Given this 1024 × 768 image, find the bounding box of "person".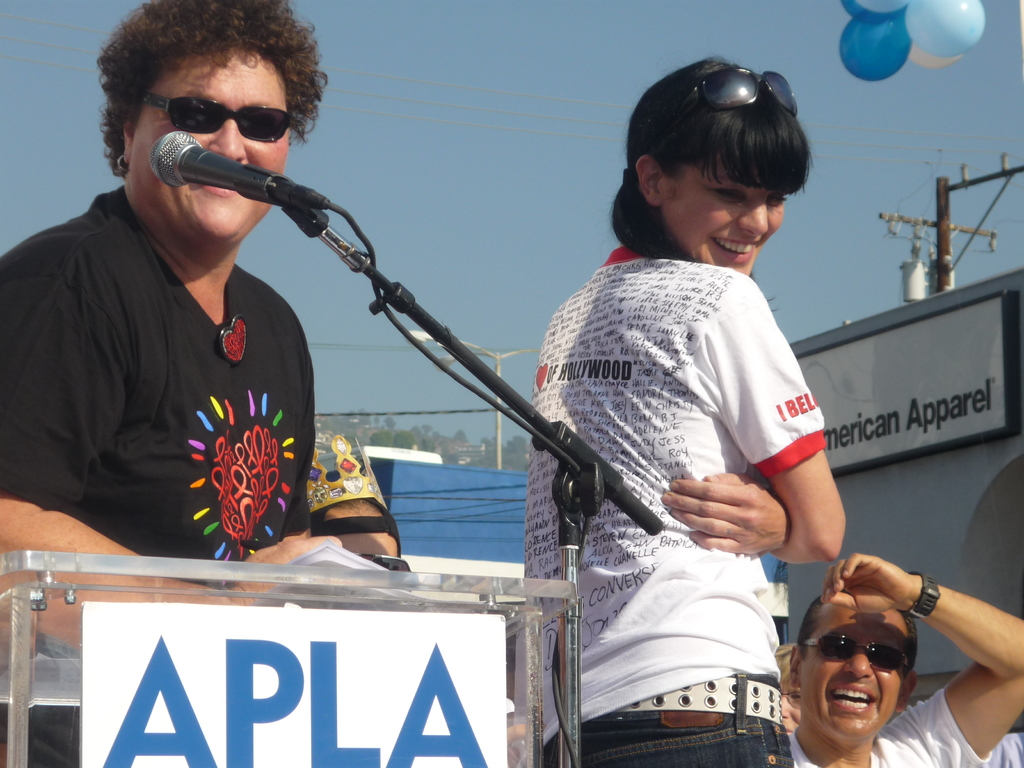
x1=516, y1=44, x2=848, y2=767.
